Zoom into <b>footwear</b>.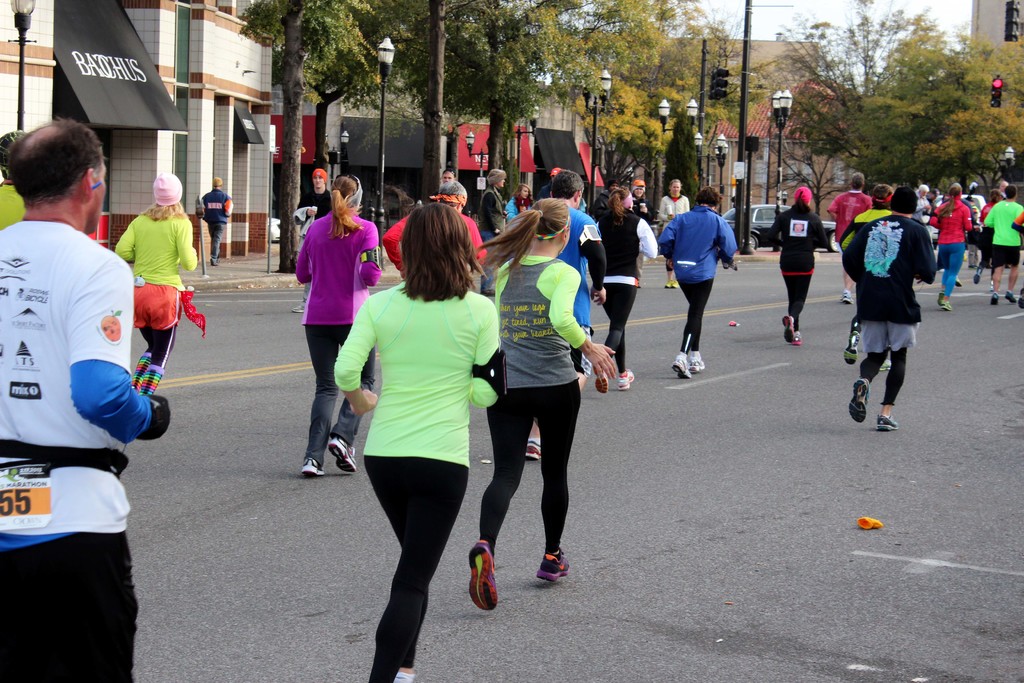
Zoom target: locate(852, 378, 870, 425).
